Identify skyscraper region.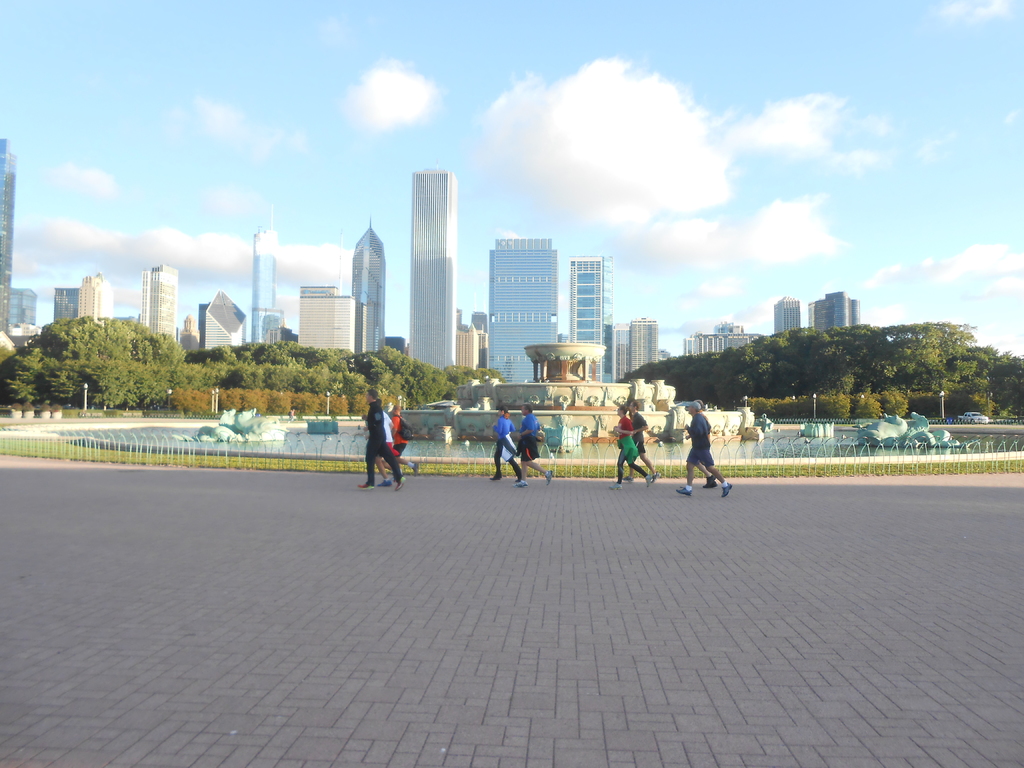
Region: x1=247, y1=198, x2=282, y2=351.
